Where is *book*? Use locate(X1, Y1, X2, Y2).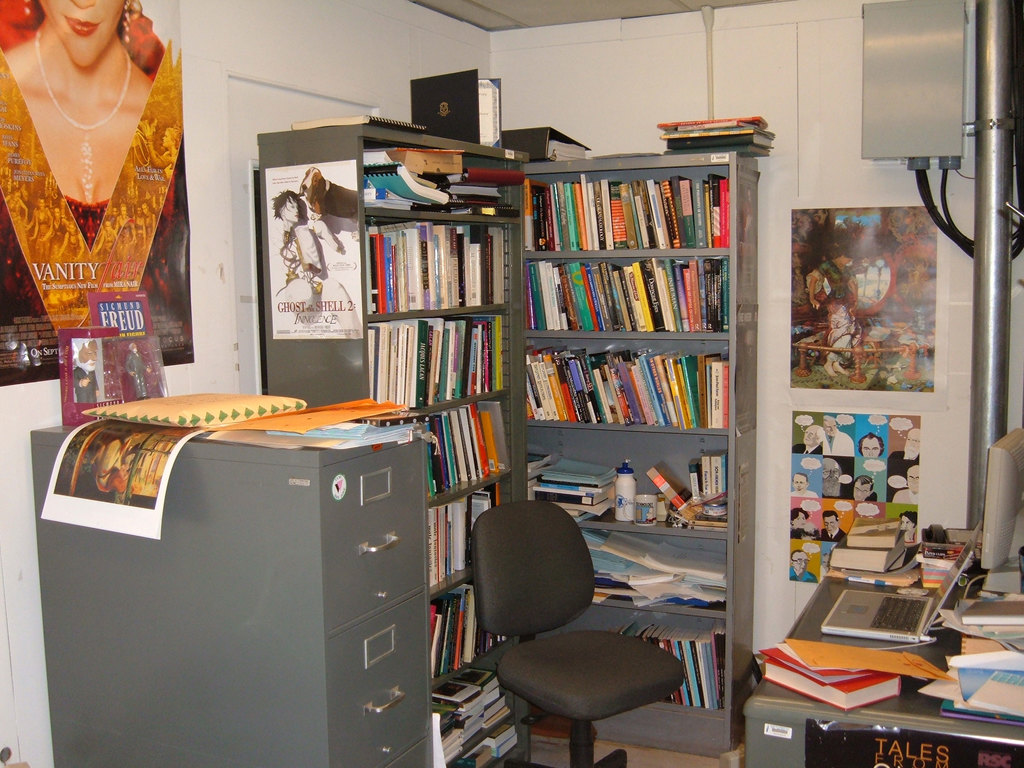
locate(964, 599, 1023, 624).
